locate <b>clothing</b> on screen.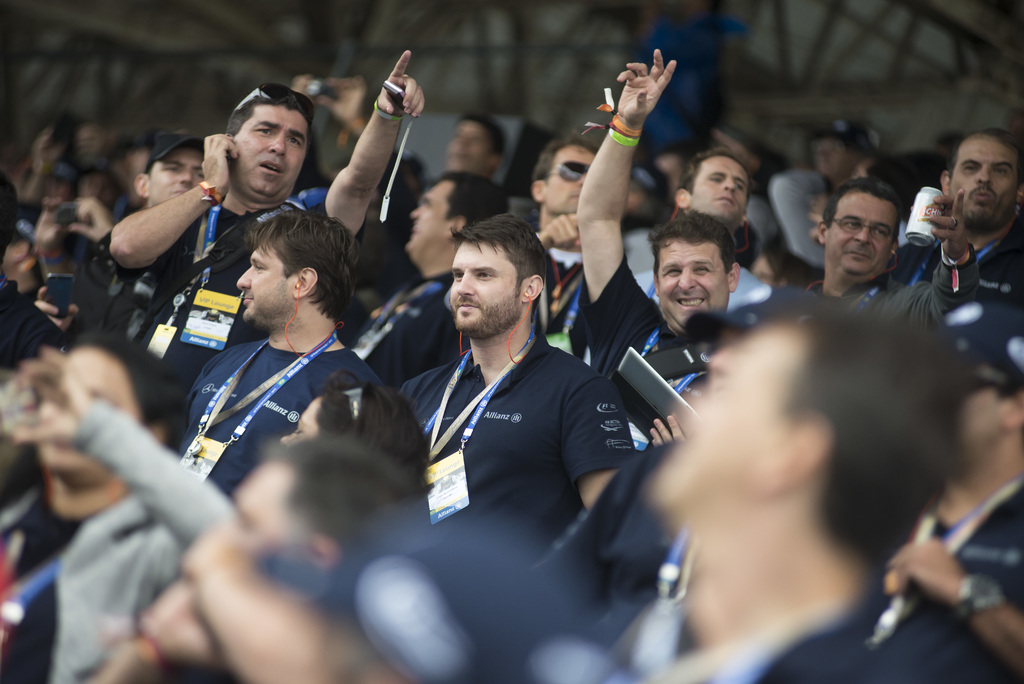
On screen at <region>182, 337, 399, 491</region>.
